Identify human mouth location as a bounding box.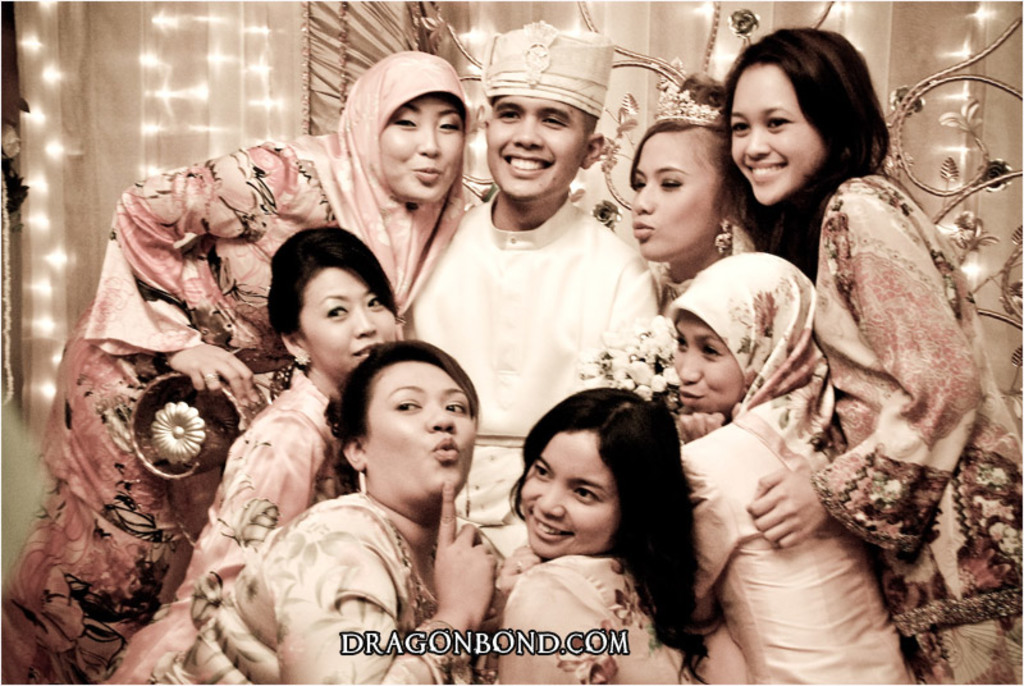
locate(428, 439, 460, 462).
